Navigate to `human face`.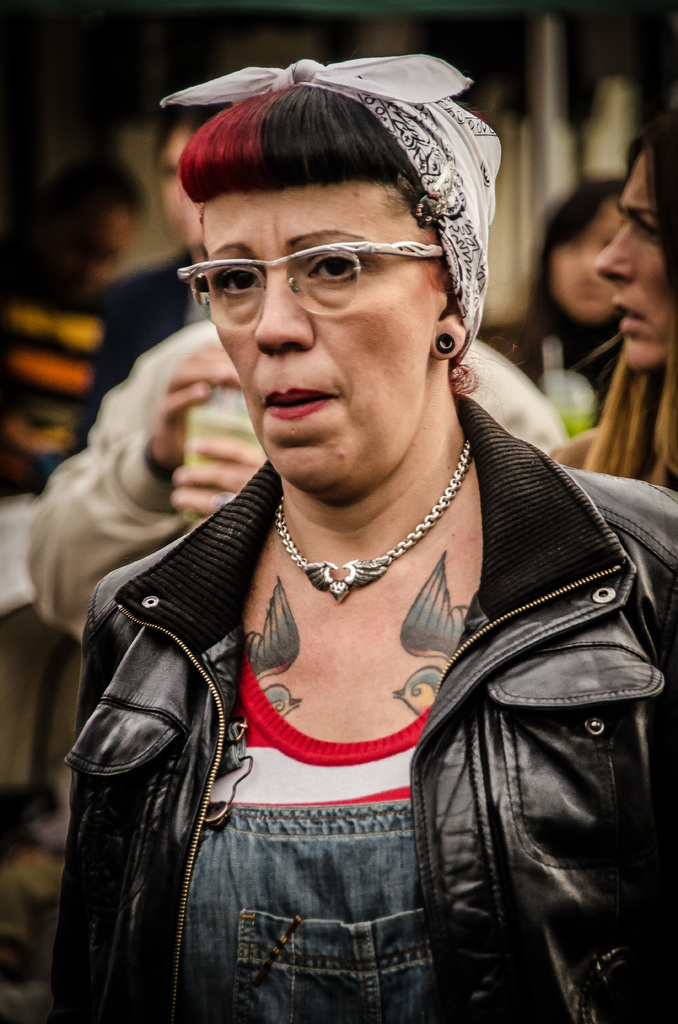
Navigation target: [41,192,135,300].
